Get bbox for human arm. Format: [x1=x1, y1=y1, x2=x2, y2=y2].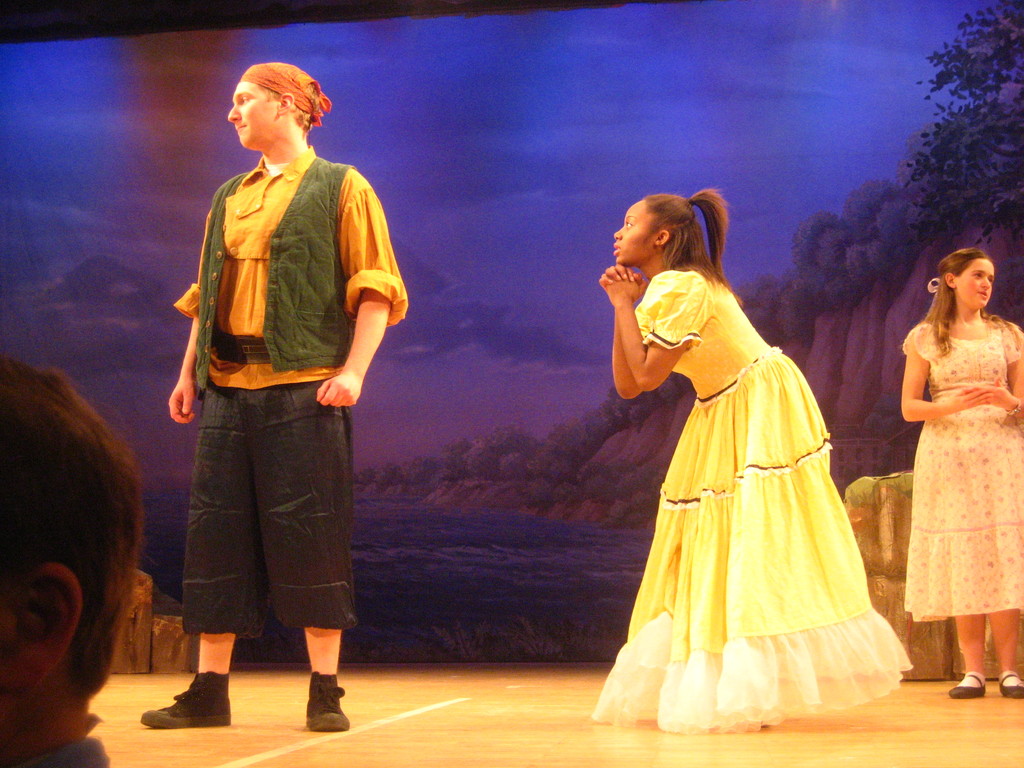
[x1=319, y1=167, x2=404, y2=408].
